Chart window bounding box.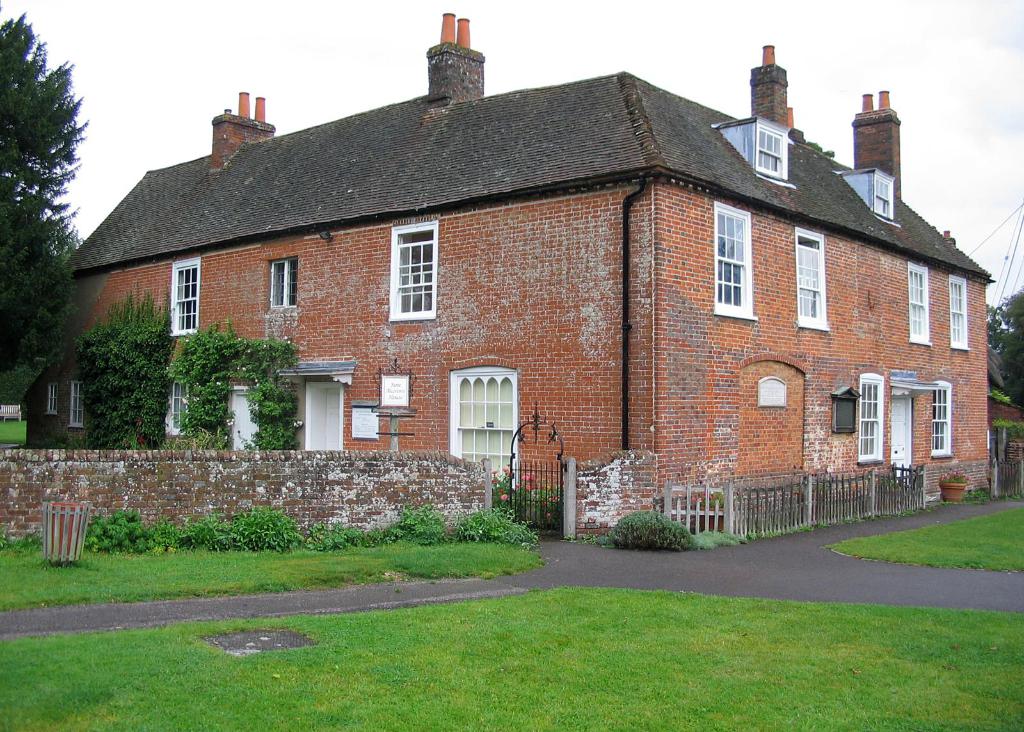
Charted: {"x1": 754, "y1": 127, "x2": 786, "y2": 181}.
